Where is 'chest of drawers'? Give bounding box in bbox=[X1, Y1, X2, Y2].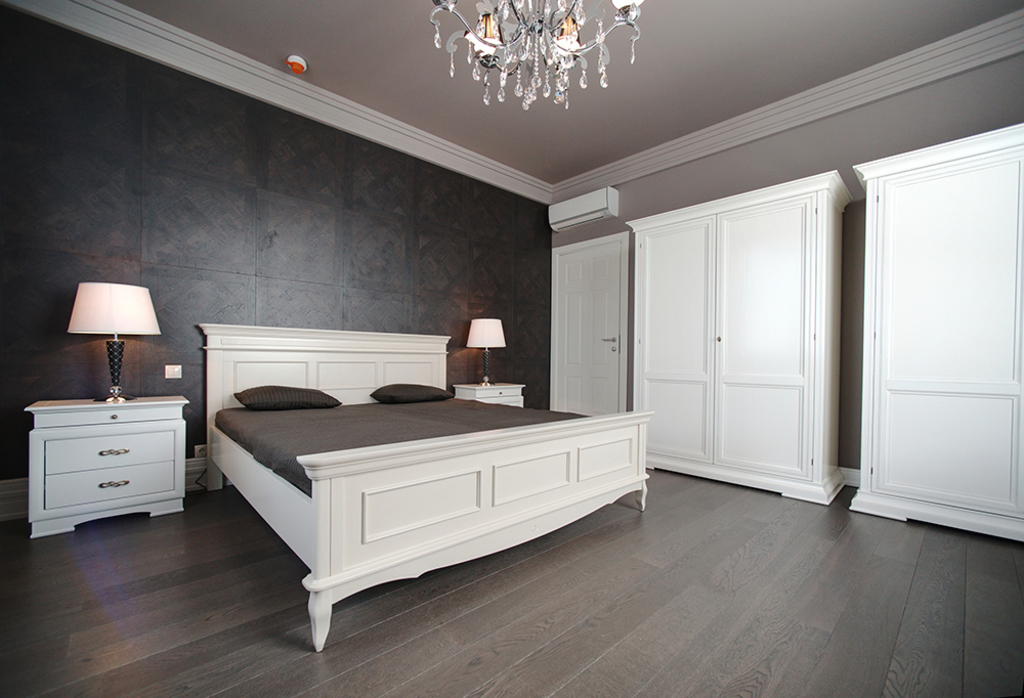
bbox=[28, 390, 184, 551].
